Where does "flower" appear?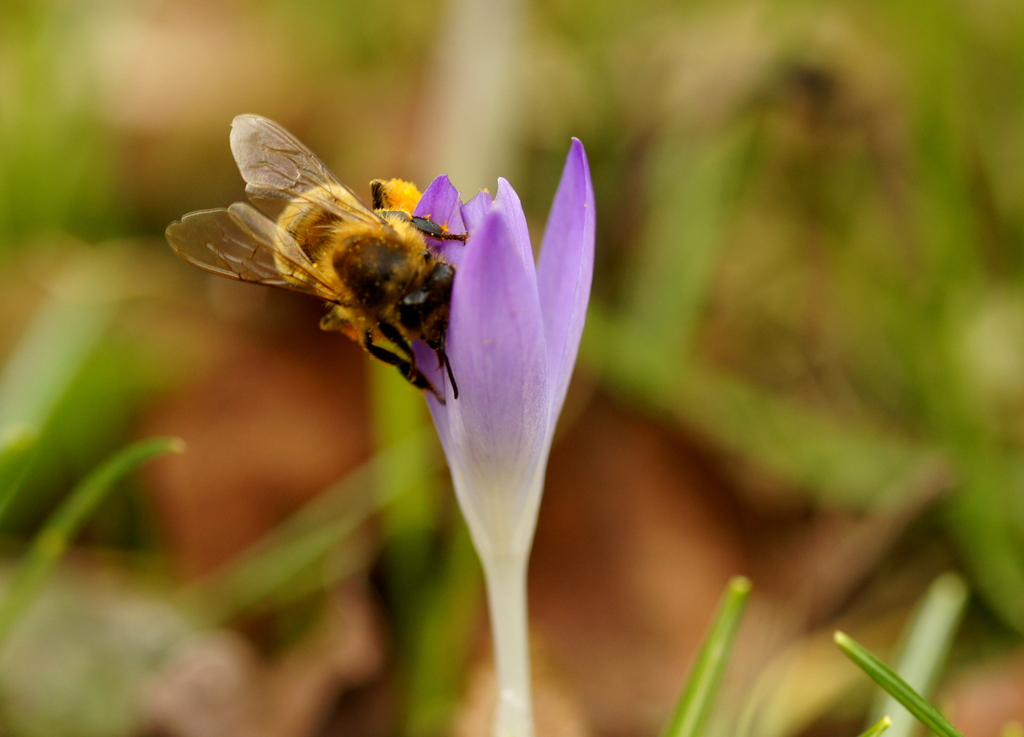
Appears at [385,124,609,672].
